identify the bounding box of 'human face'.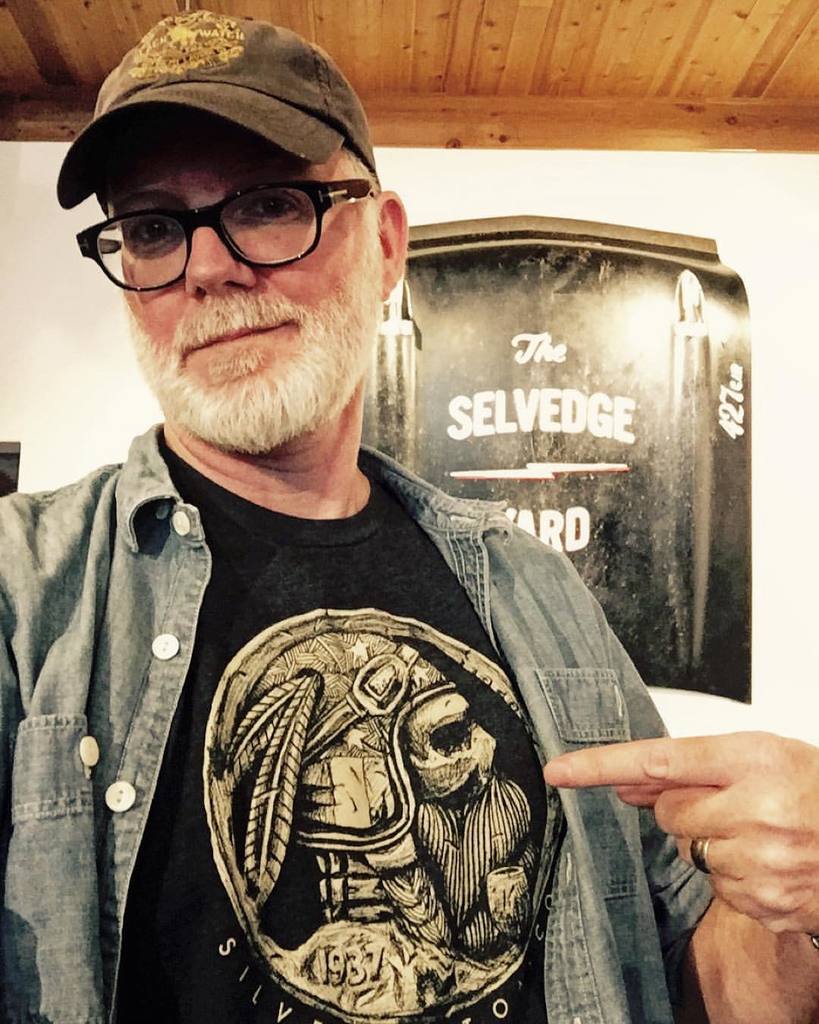
box=[108, 115, 381, 423].
